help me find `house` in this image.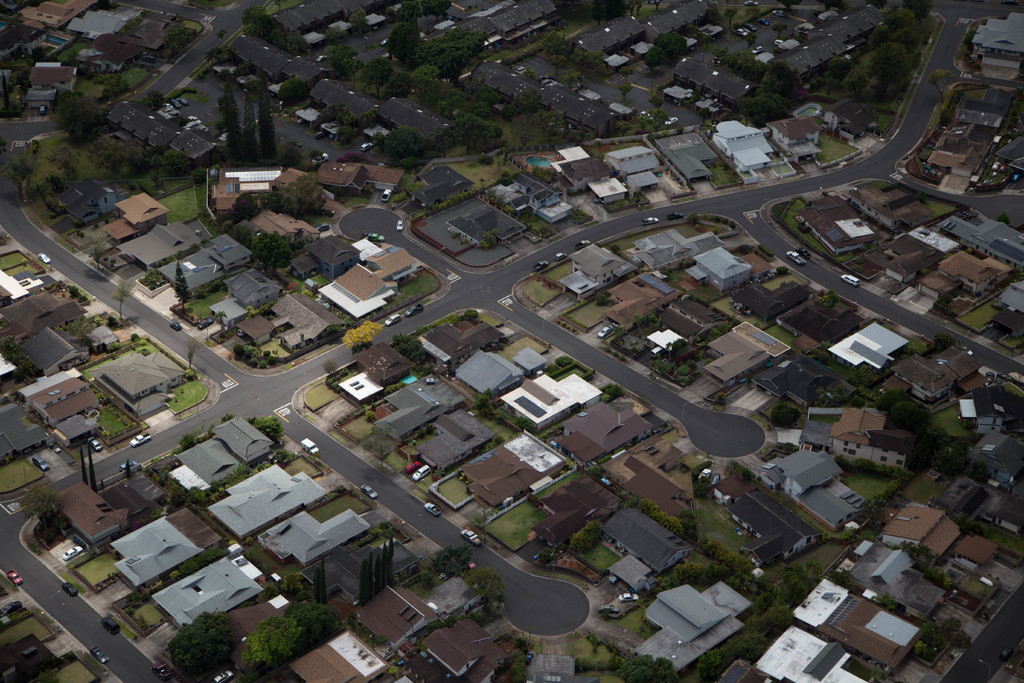
Found it: <box>109,504,209,588</box>.
